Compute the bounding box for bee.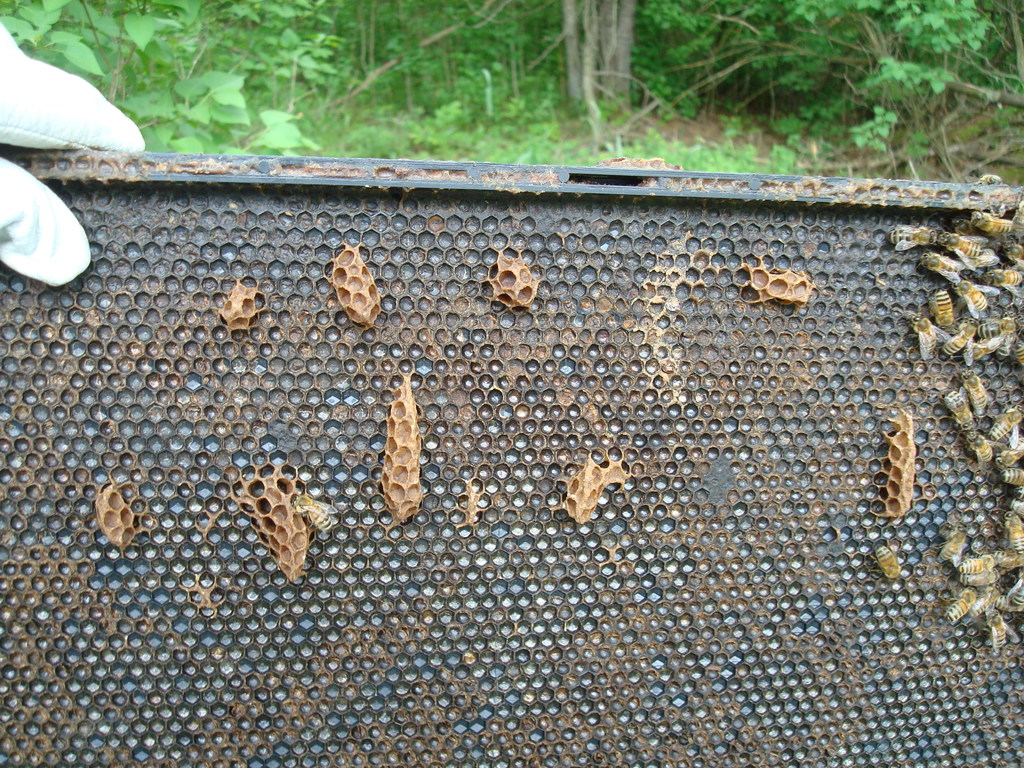
bbox=(979, 600, 1019, 655).
